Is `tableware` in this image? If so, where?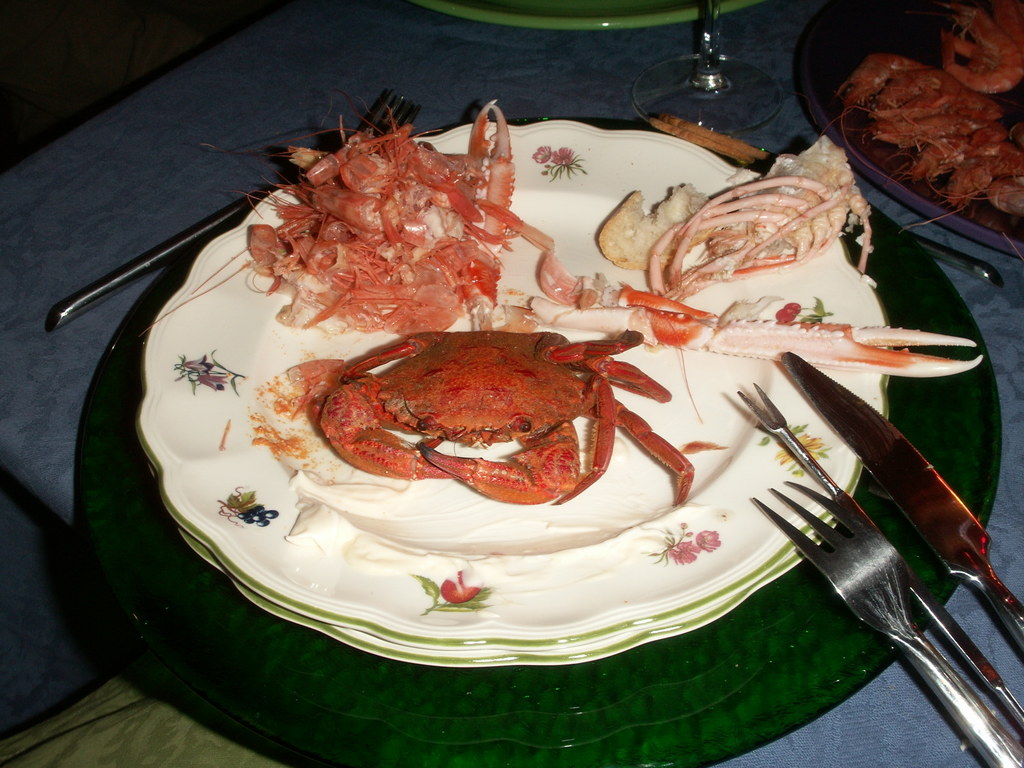
Yes, at [x1=628, y1=0, x2=784, y2=136].
